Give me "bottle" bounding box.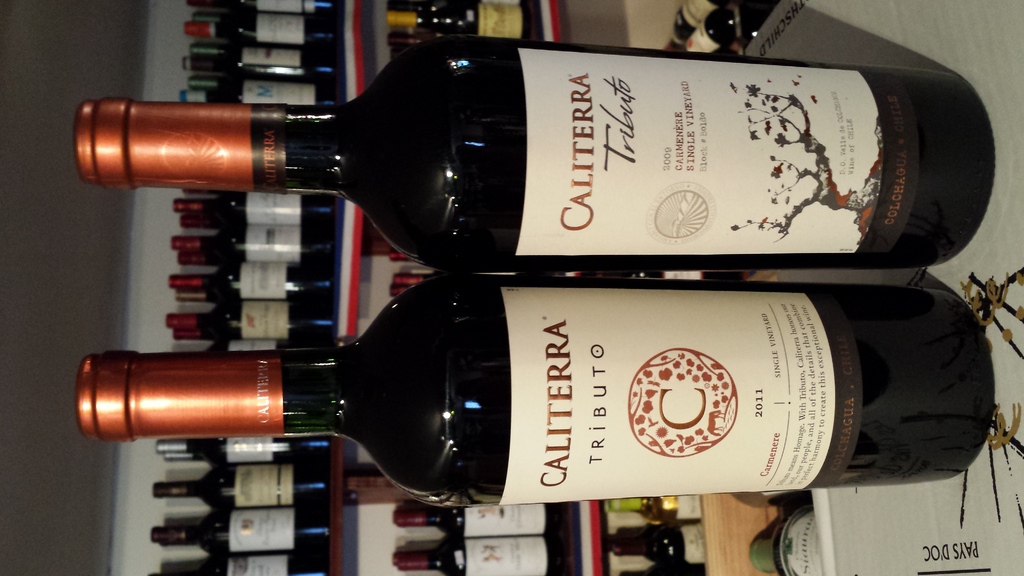
bbox=(206, 263, 951, 495).
